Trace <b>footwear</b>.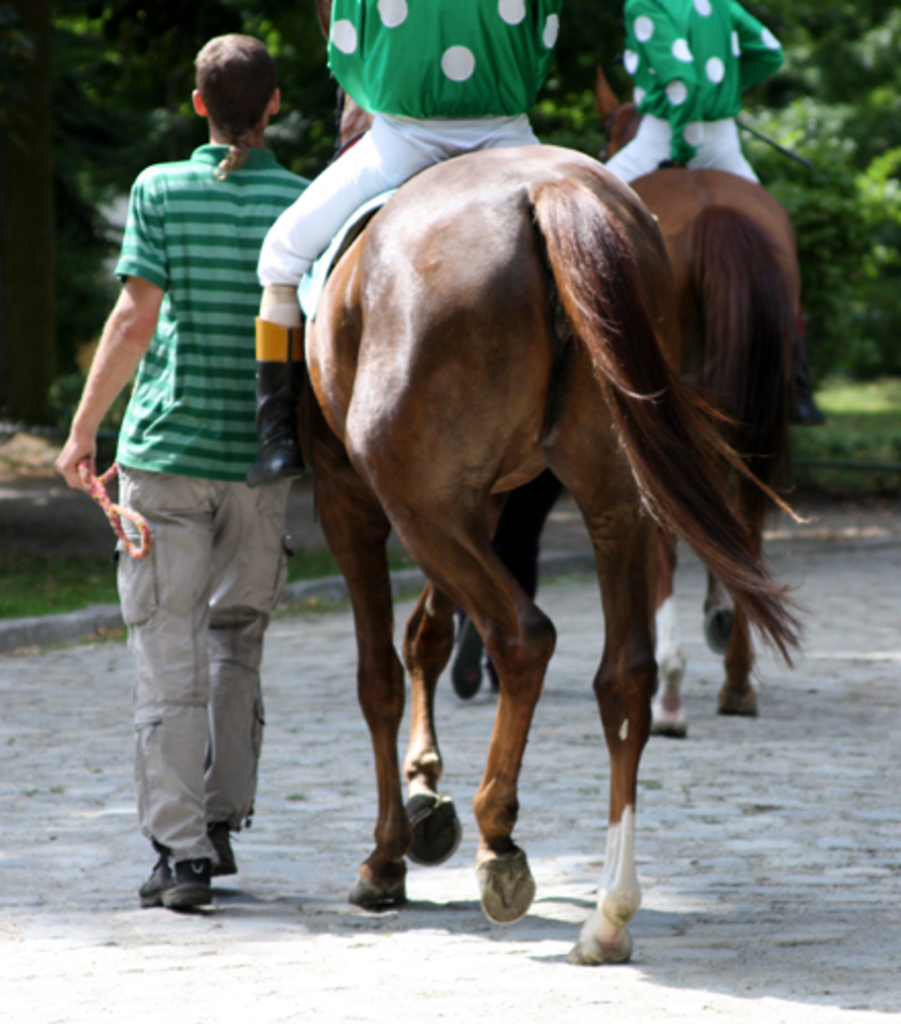
Traced to pyautogui.locateOnScreen(203, 821, 240, 877).
